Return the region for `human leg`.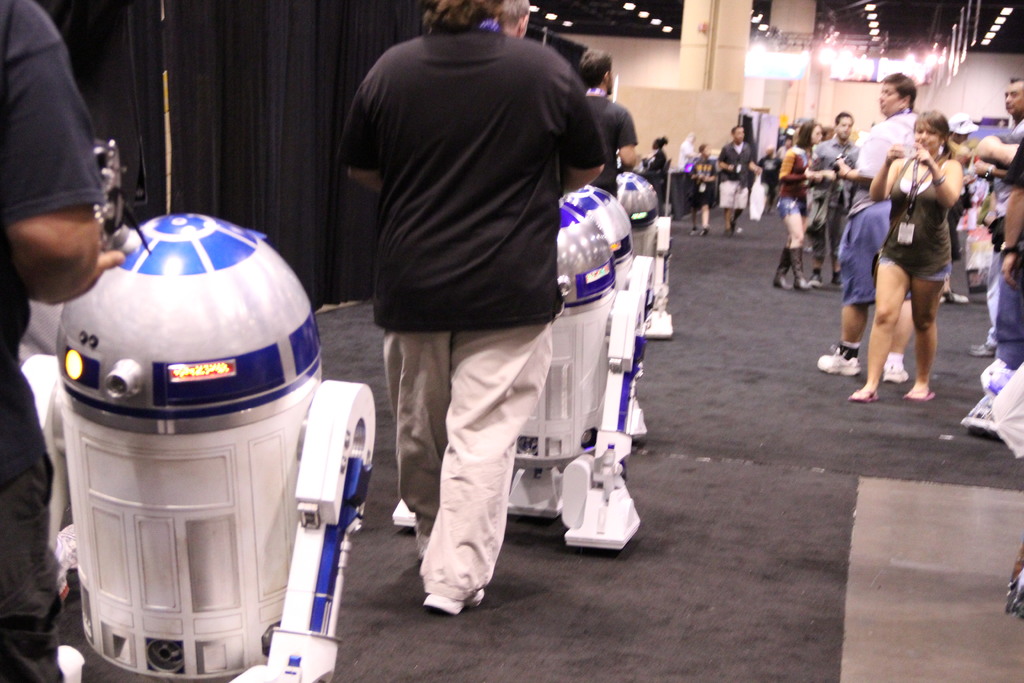
(0, 388, 65, 680).
